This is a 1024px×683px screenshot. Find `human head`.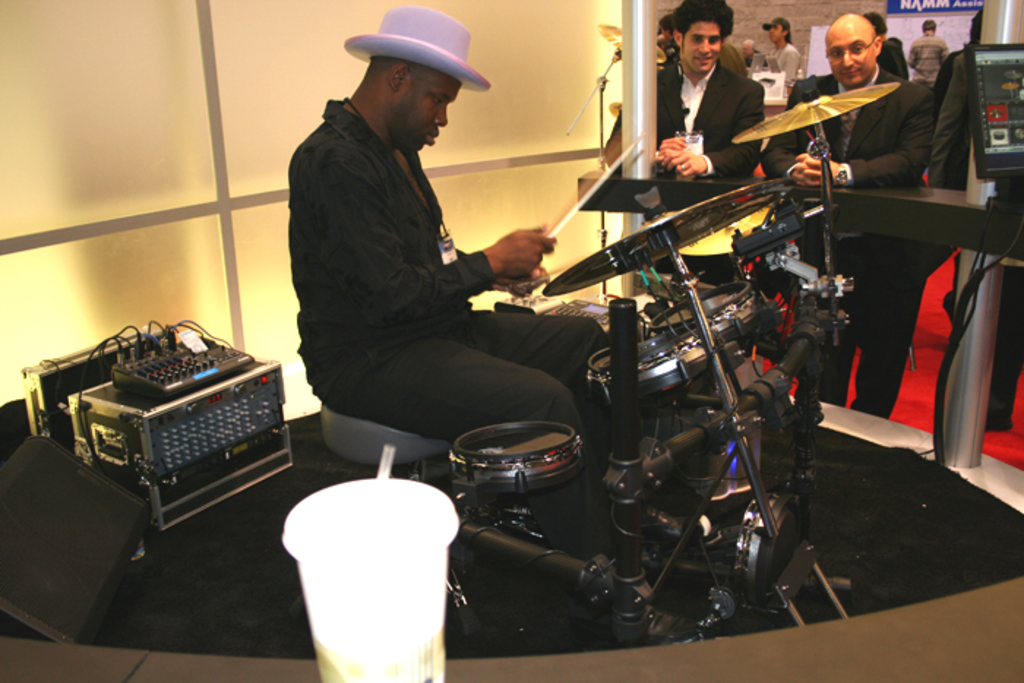
Bounding box: bbox(916, 15, 938, 32).
